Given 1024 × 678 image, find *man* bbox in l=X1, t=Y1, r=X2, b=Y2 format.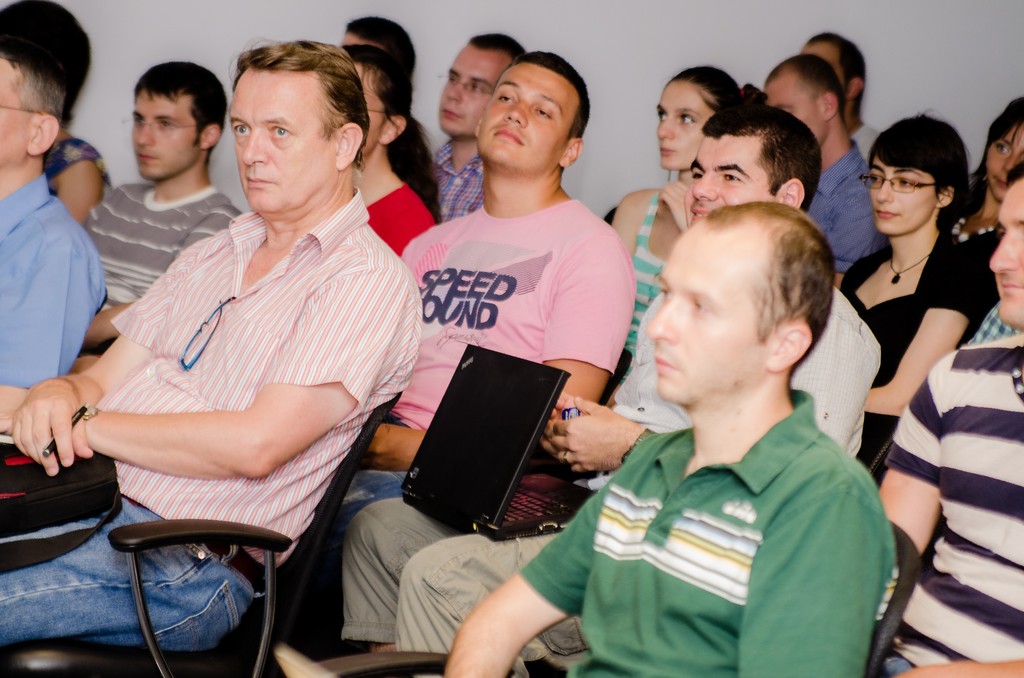
l=875, t=153, r=1023, b=677.
